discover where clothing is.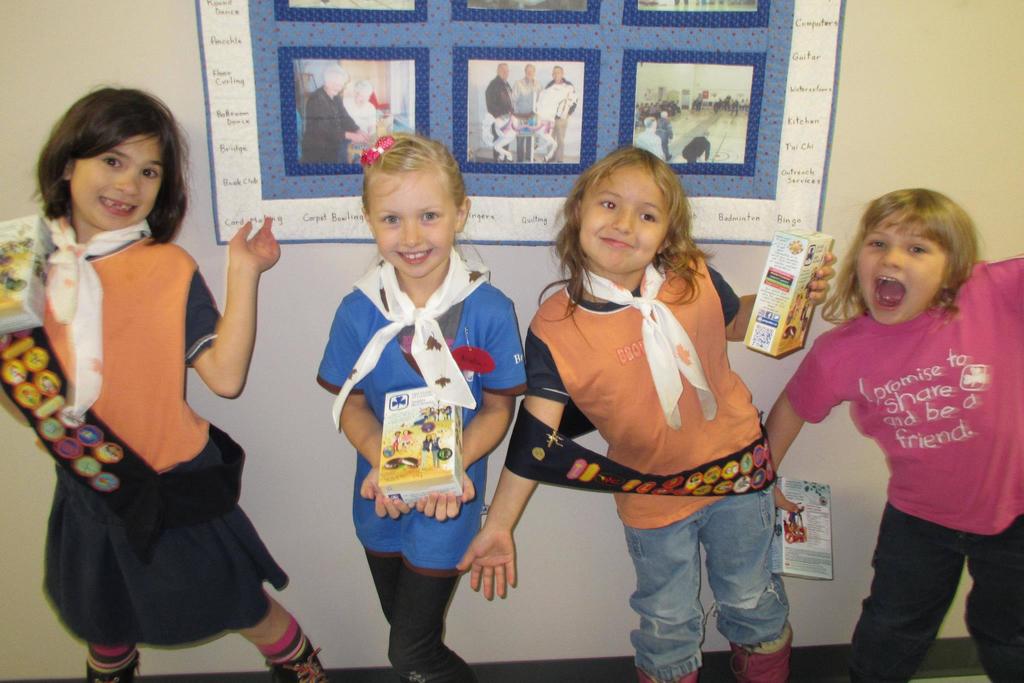
Discovered at rect(0, 221, 287, 650).
